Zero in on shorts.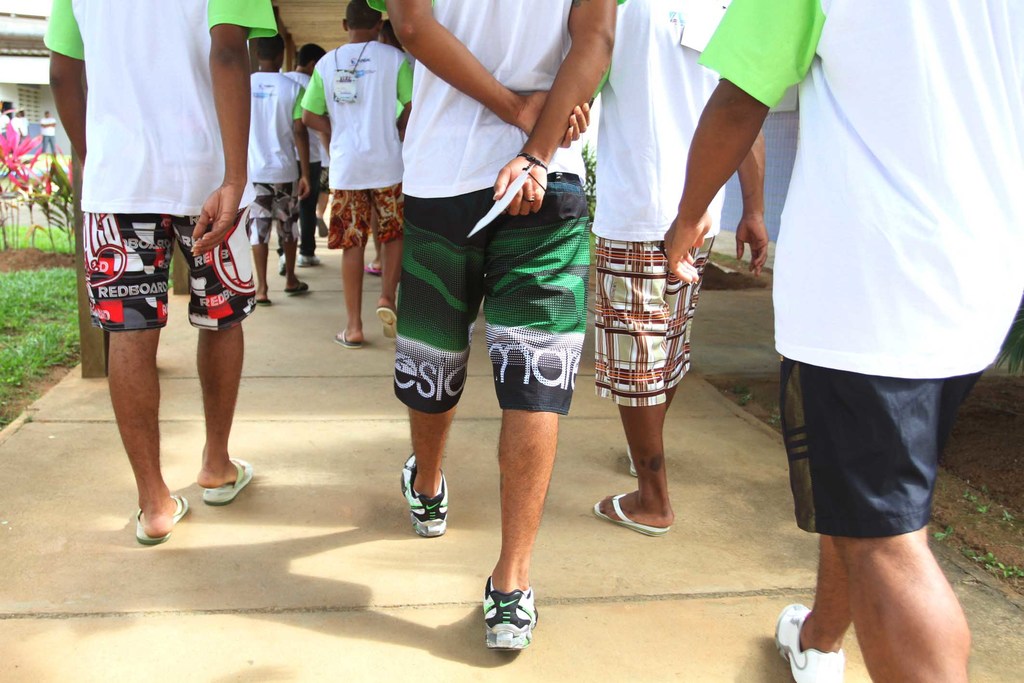
Zeroed in: [x1=772, y1=358, x2=981, y2=536].
